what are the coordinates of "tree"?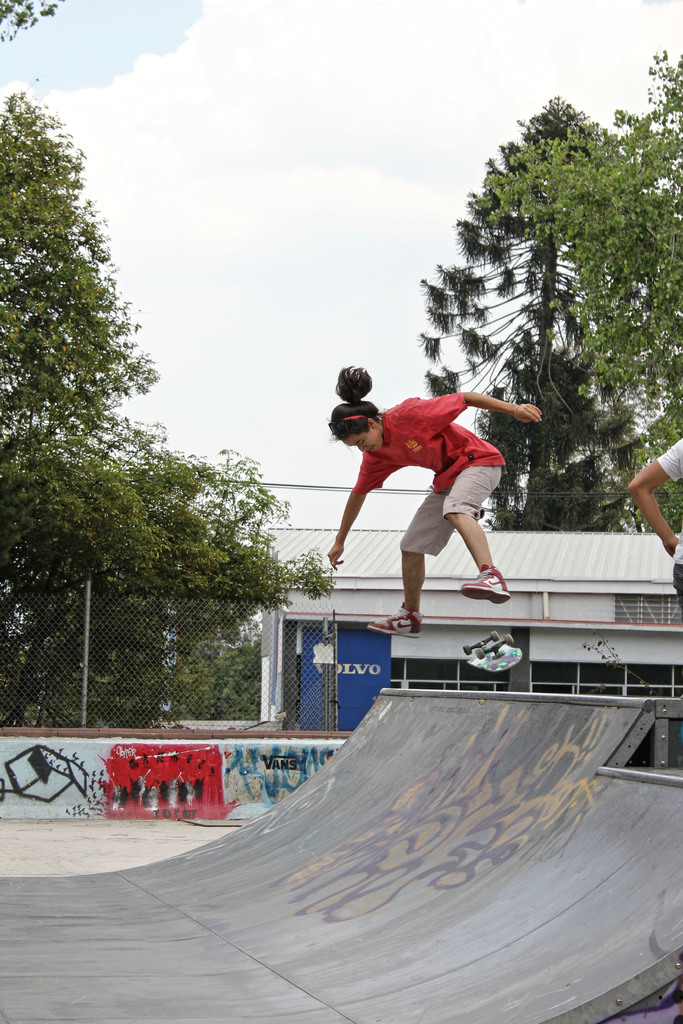
bbox=[0, 88, 157, 481].
